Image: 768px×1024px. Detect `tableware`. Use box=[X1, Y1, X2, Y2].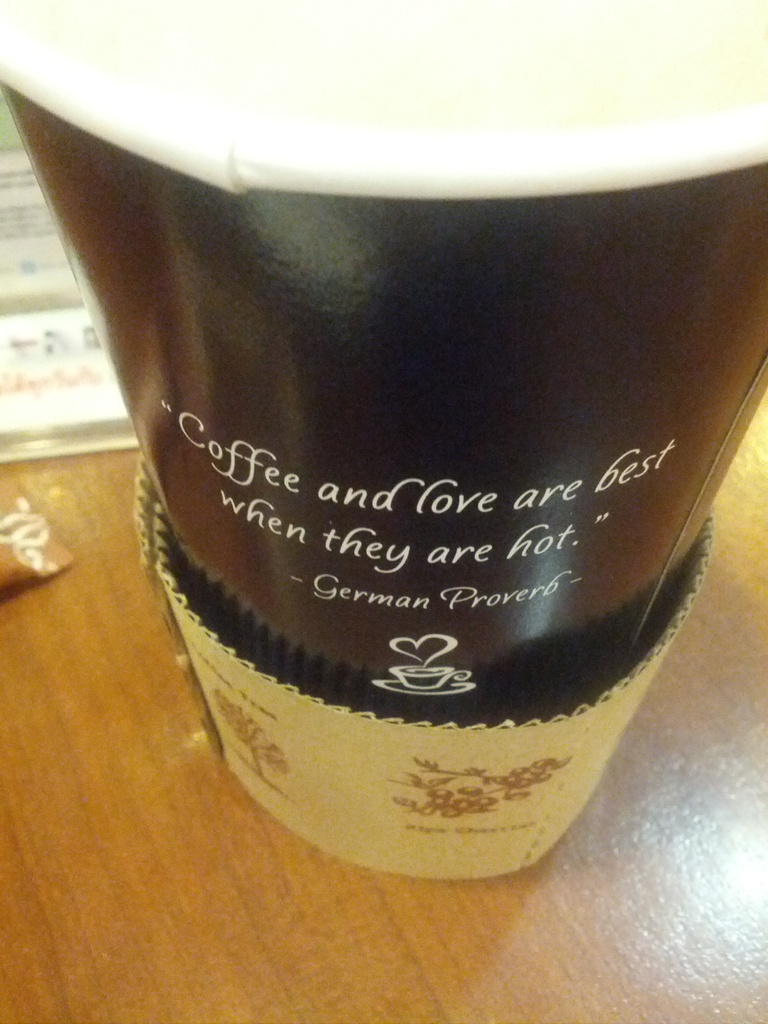
box=[62, 77, 767, 846].
